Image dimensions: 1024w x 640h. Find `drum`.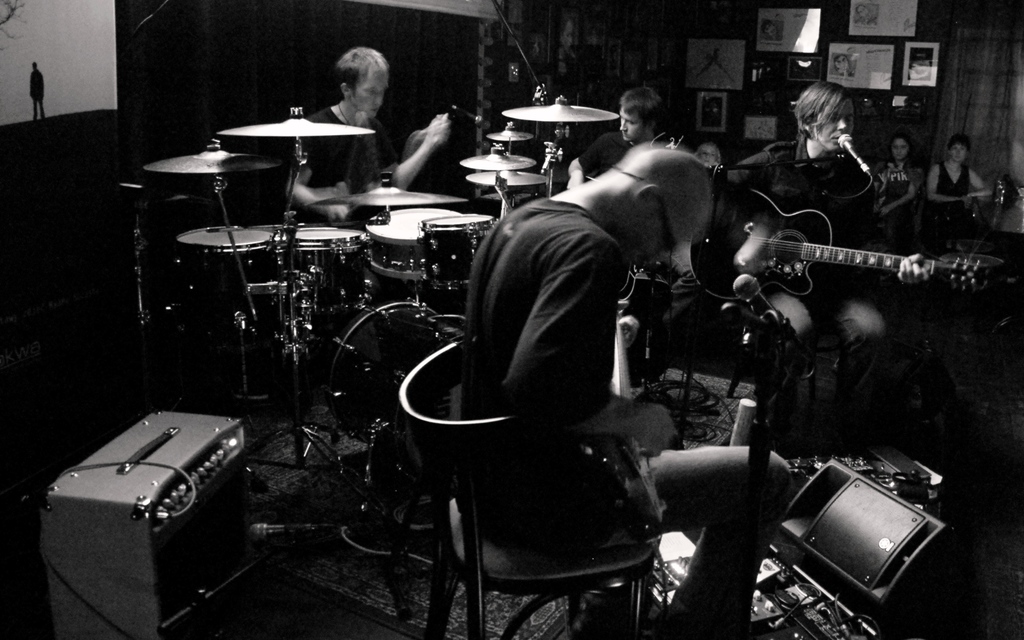
<region>943, 252, 1007, 291</region>.
